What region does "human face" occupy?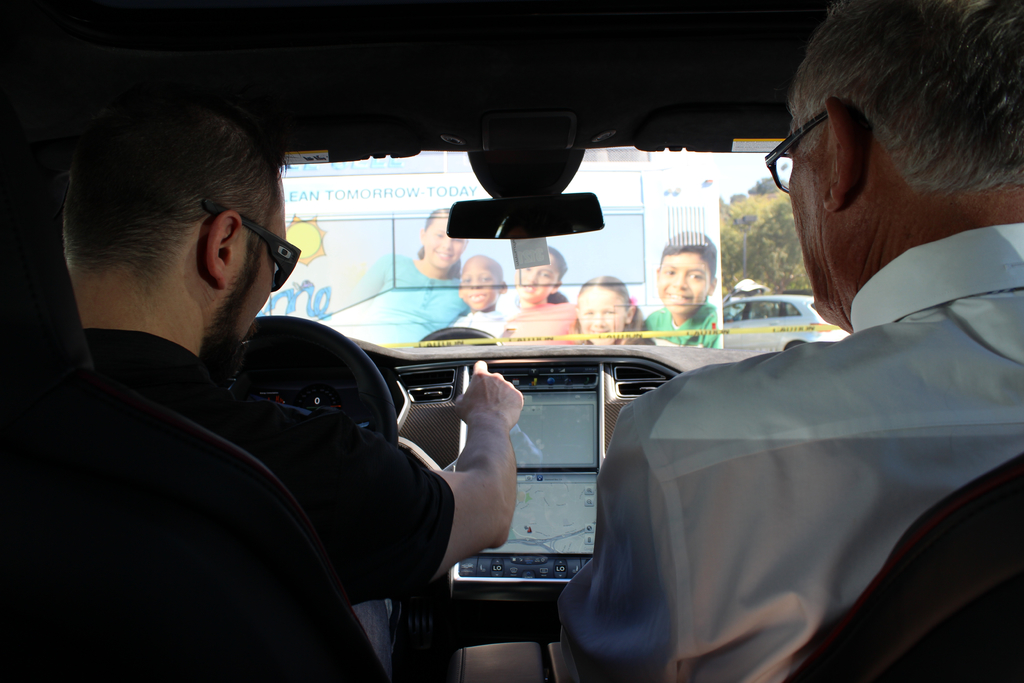
region(463, 269, 502, 309).
